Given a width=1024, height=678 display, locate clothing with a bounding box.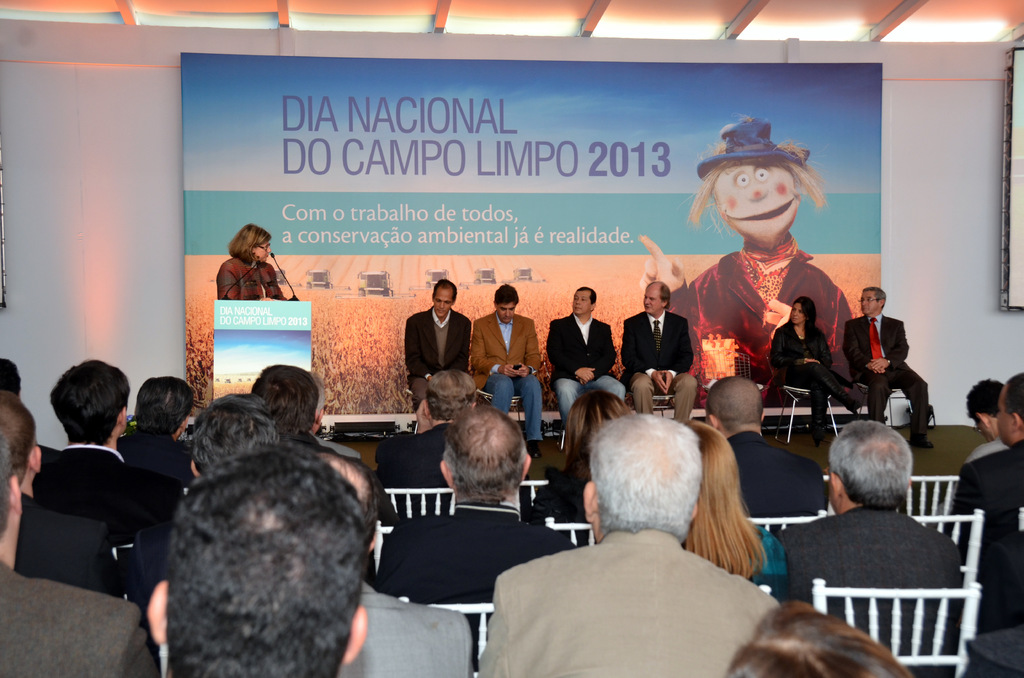
Located: select_region(0, 555, 173, 677).
